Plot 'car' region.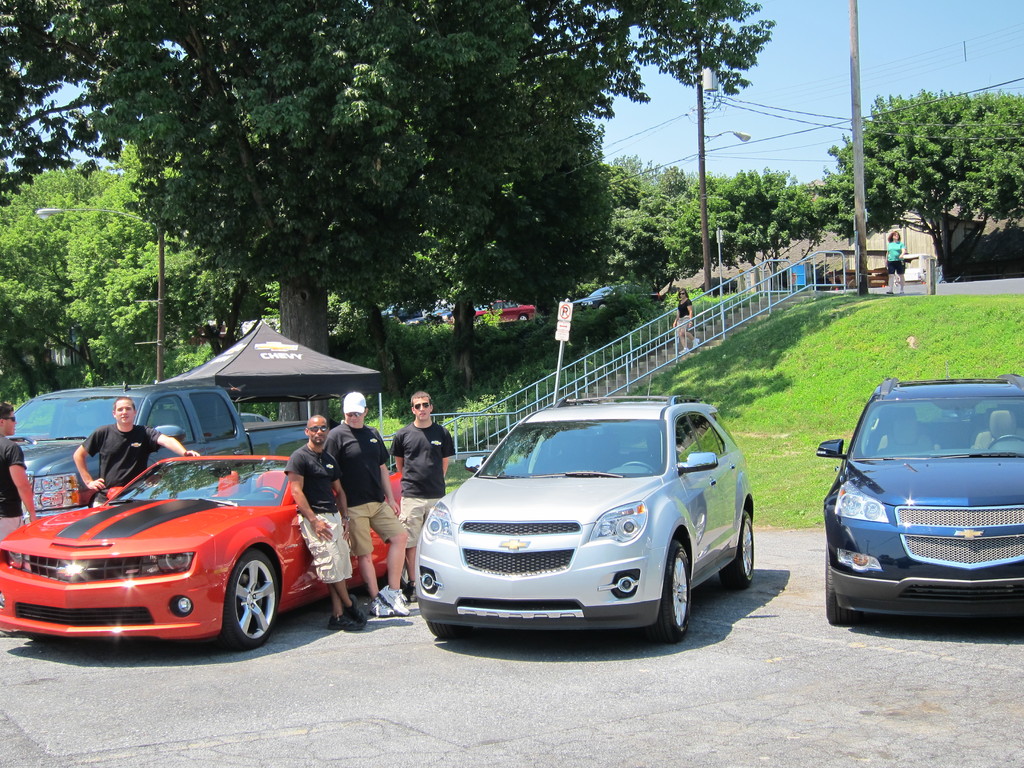
Plotted at box(695, 275, 740, 295).
